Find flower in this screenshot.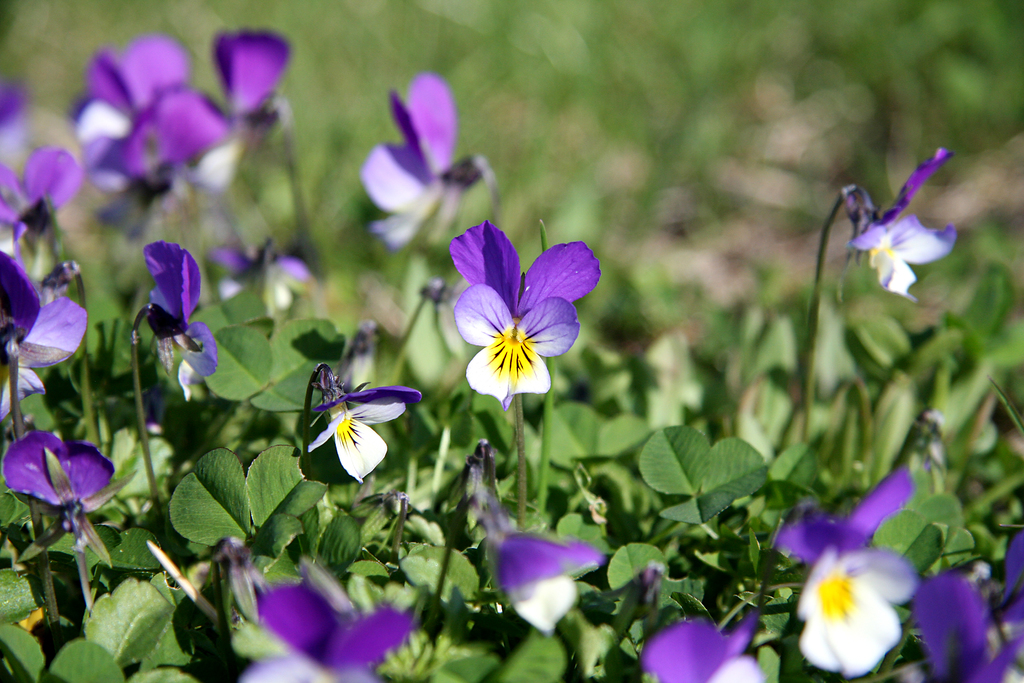
The bounding box for flower is box=[915, 533, 1023, 682].
